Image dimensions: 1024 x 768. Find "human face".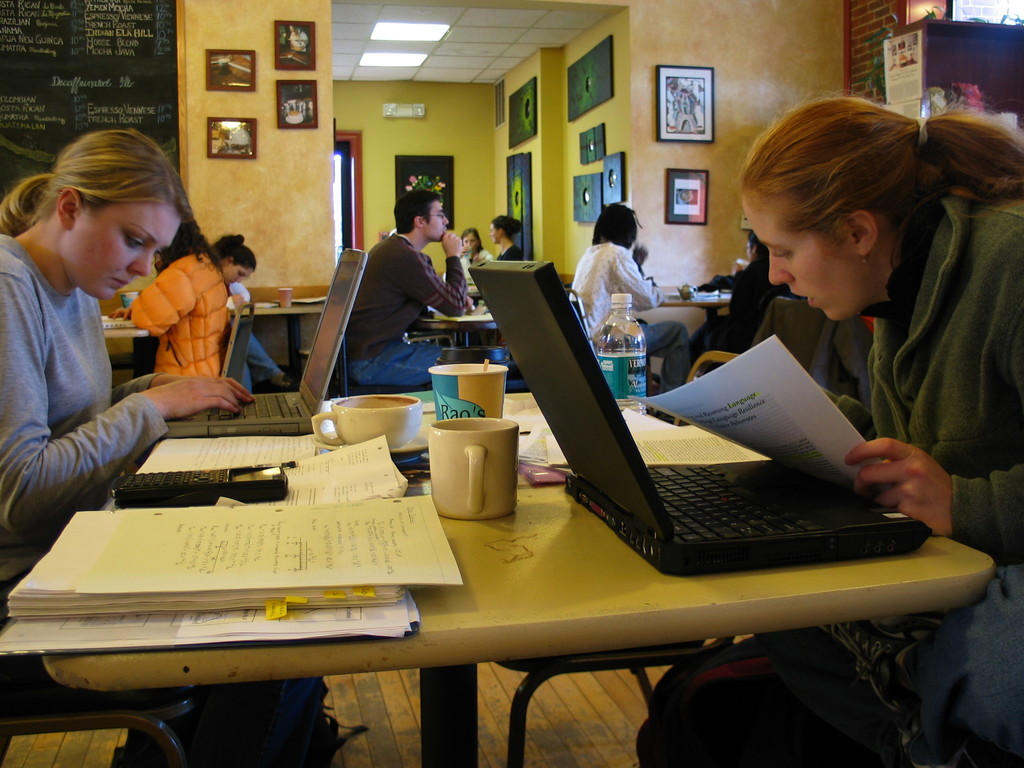
bbox=(223, 262, 247, 282).
